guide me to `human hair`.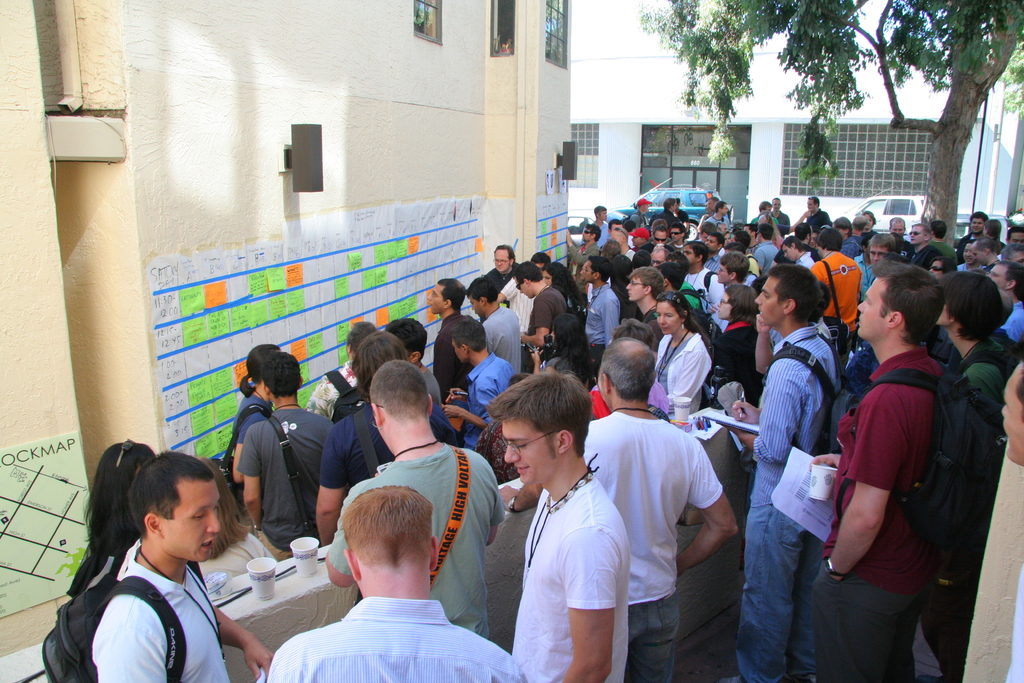
Guidance: 862,209,877,225.
